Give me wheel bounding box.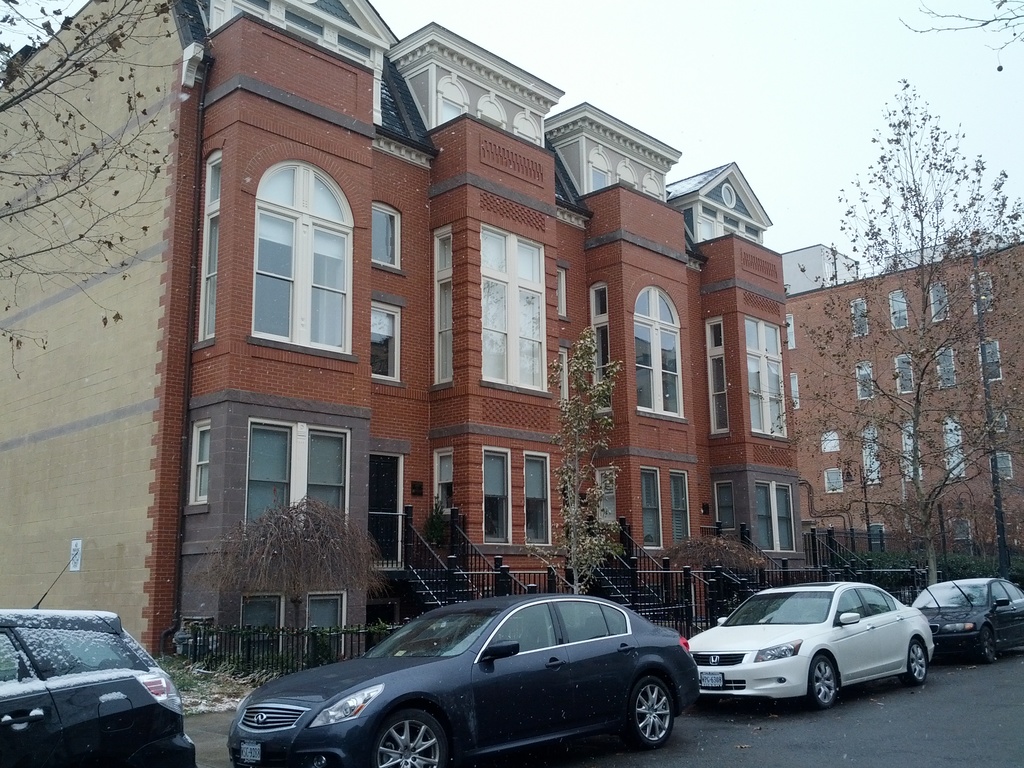
[x1=369, y1=707, x2=446, y2=767].
